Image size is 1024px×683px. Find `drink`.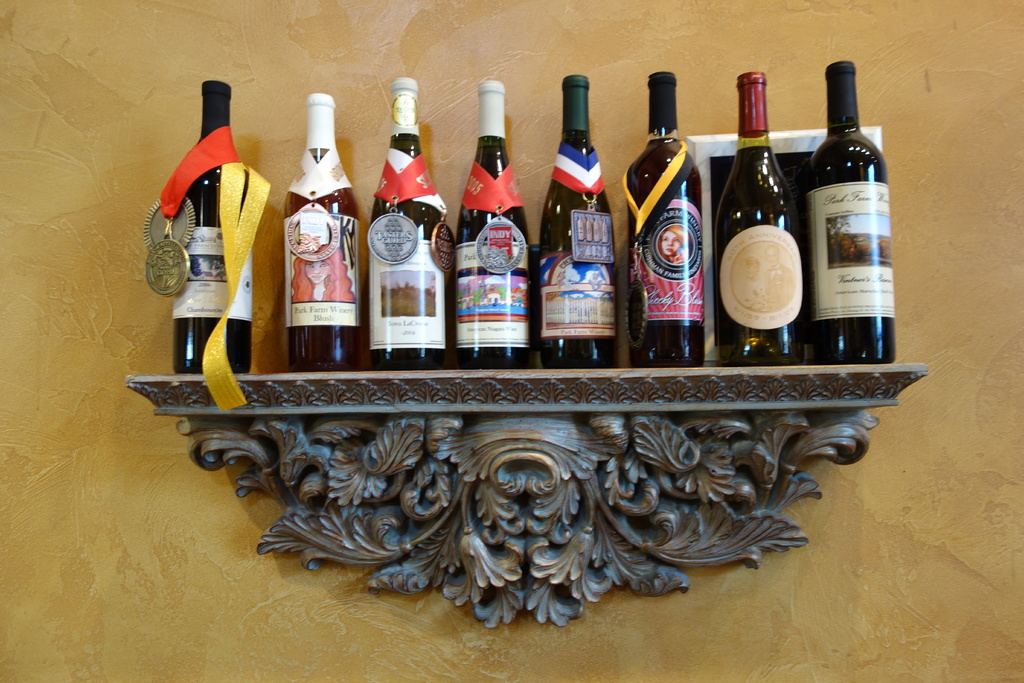
716 70 797 362.
